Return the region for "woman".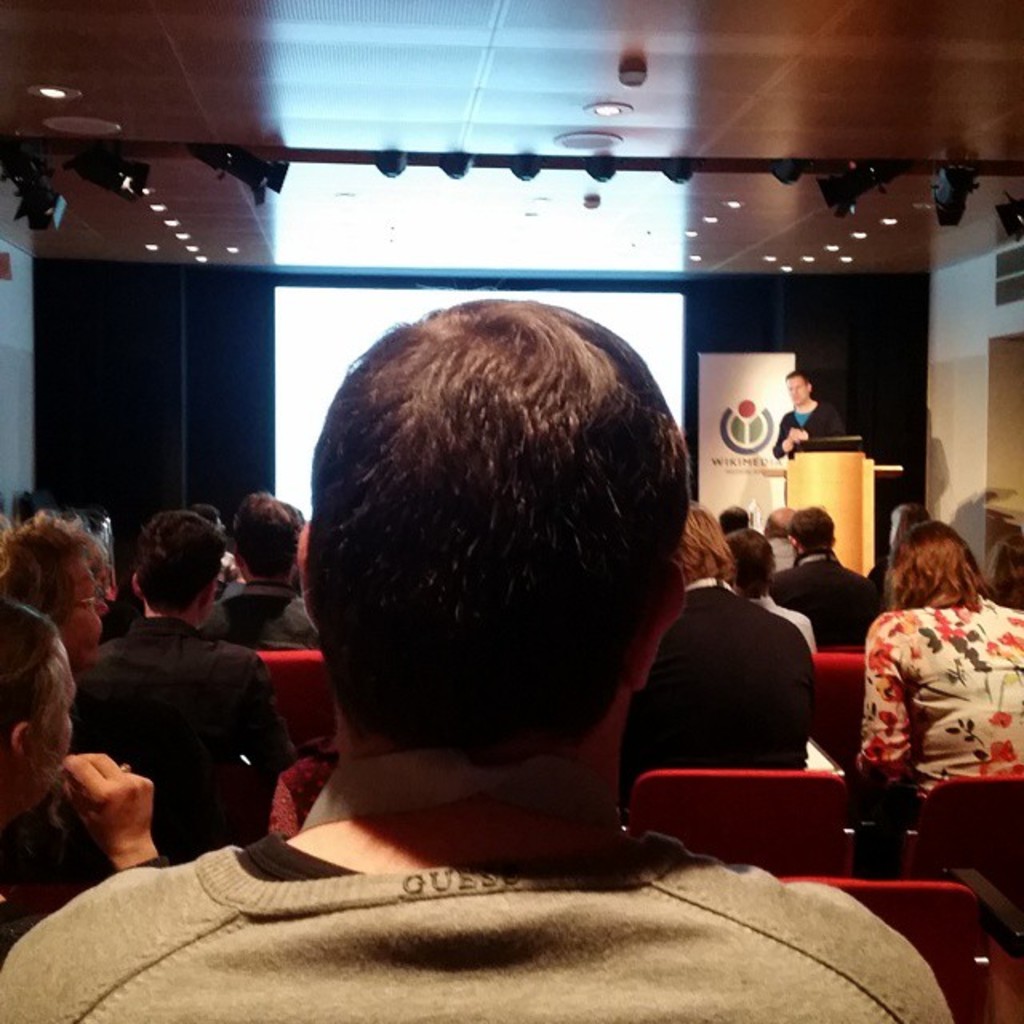
l=840, t=499, r=1013, b=870.
